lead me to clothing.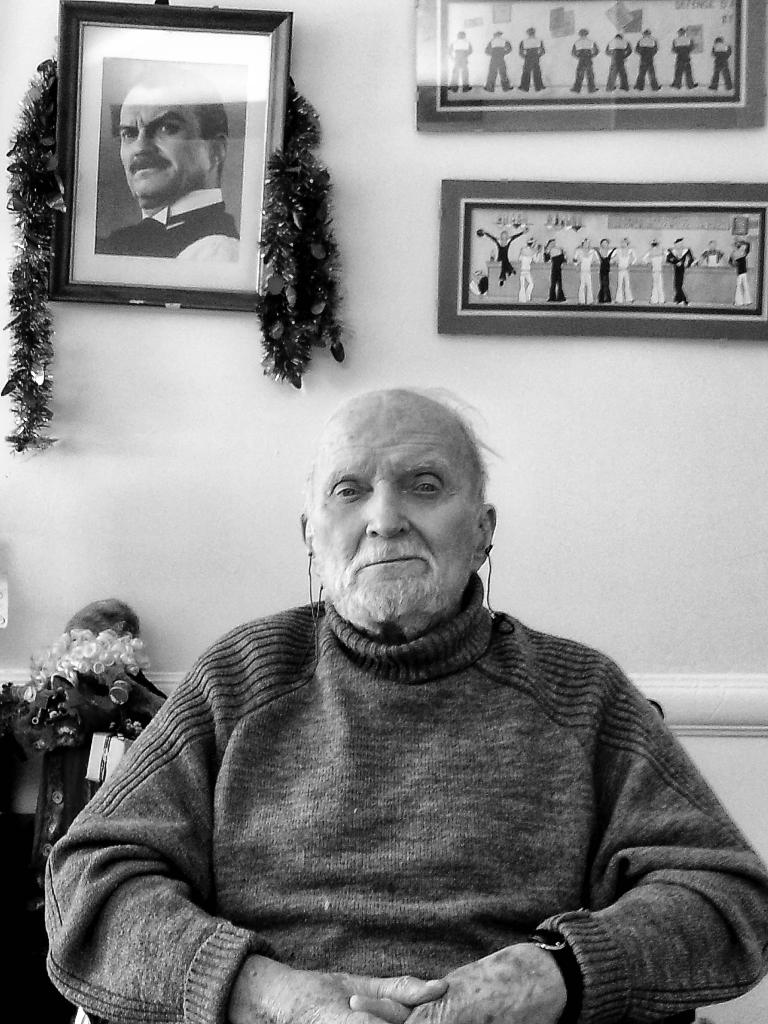
Lead to [x1=518, y1=35, x2=546, y2=87].
